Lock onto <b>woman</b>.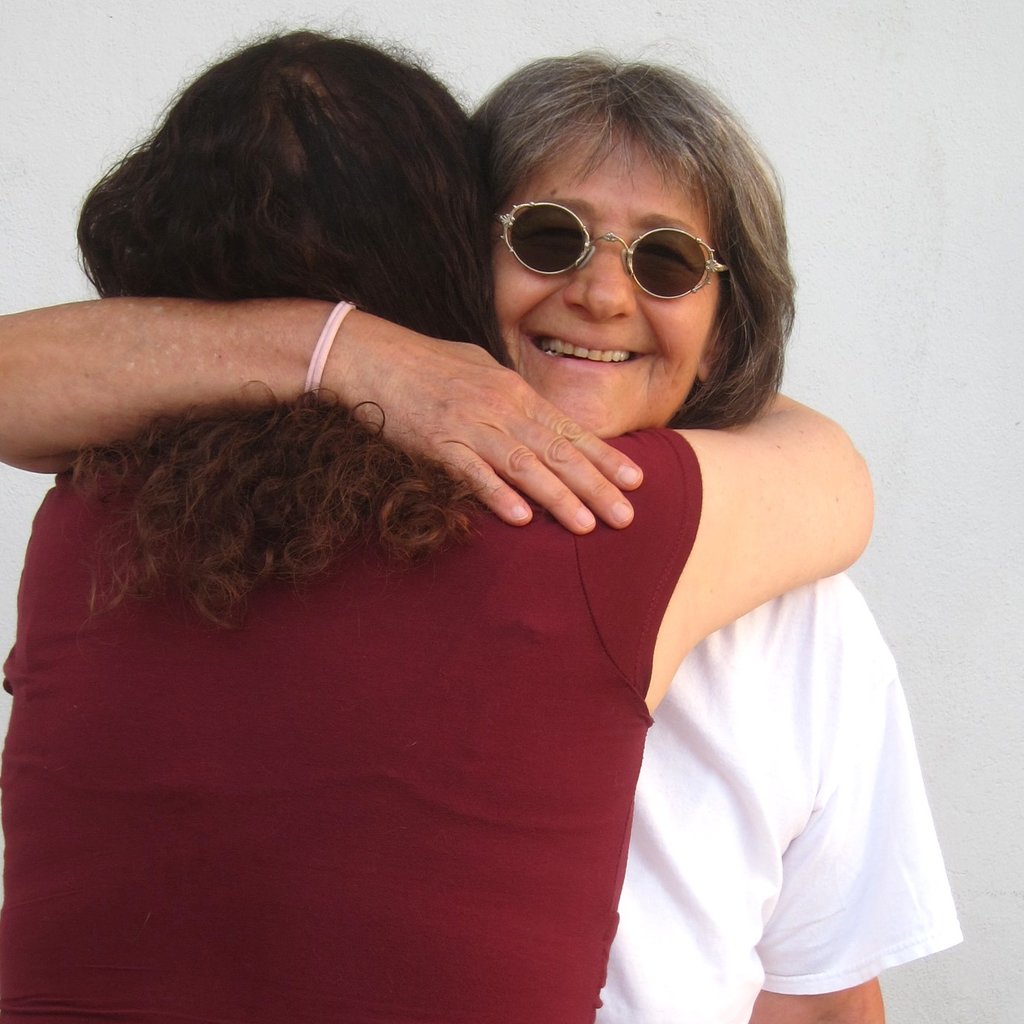
Locked: [left=0, top=41, right=965, bottom=1023].
